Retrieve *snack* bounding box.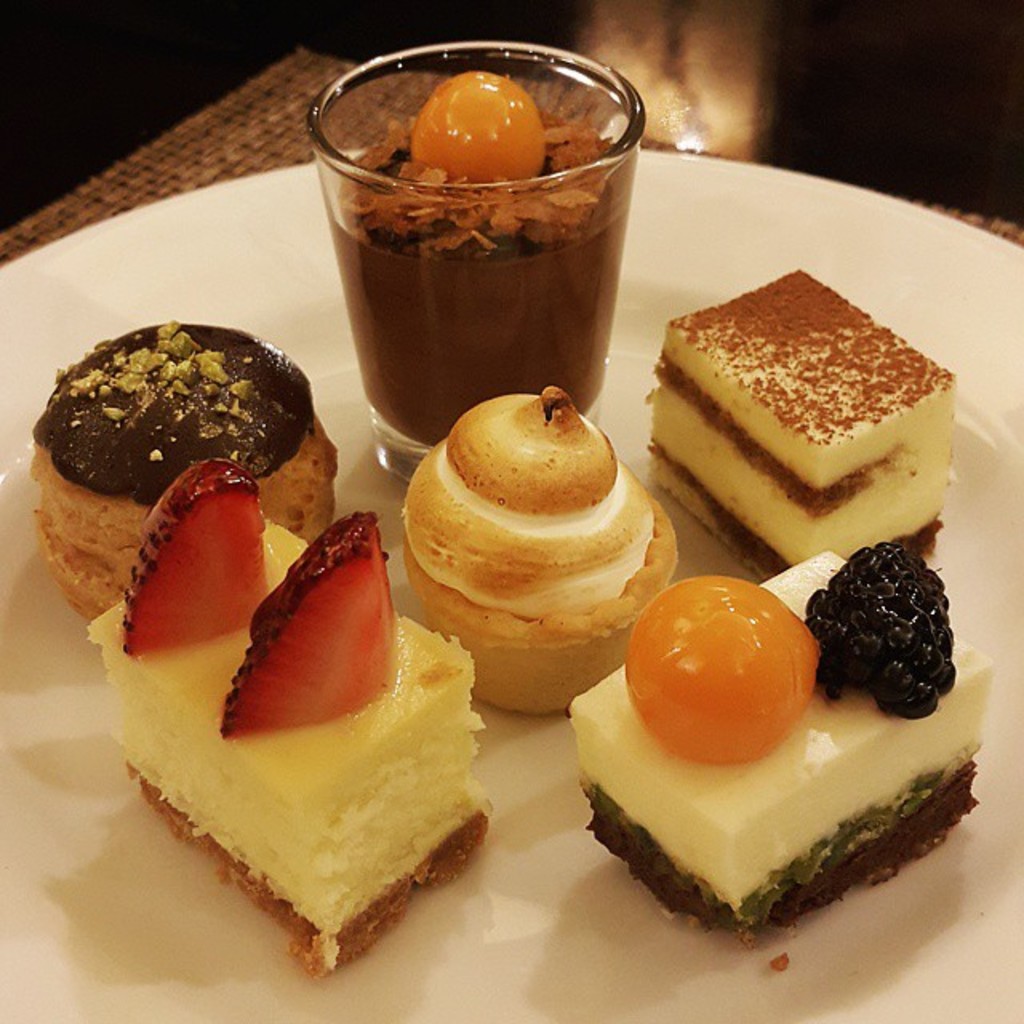
Bounding box: [634, 251, 944, 578].
